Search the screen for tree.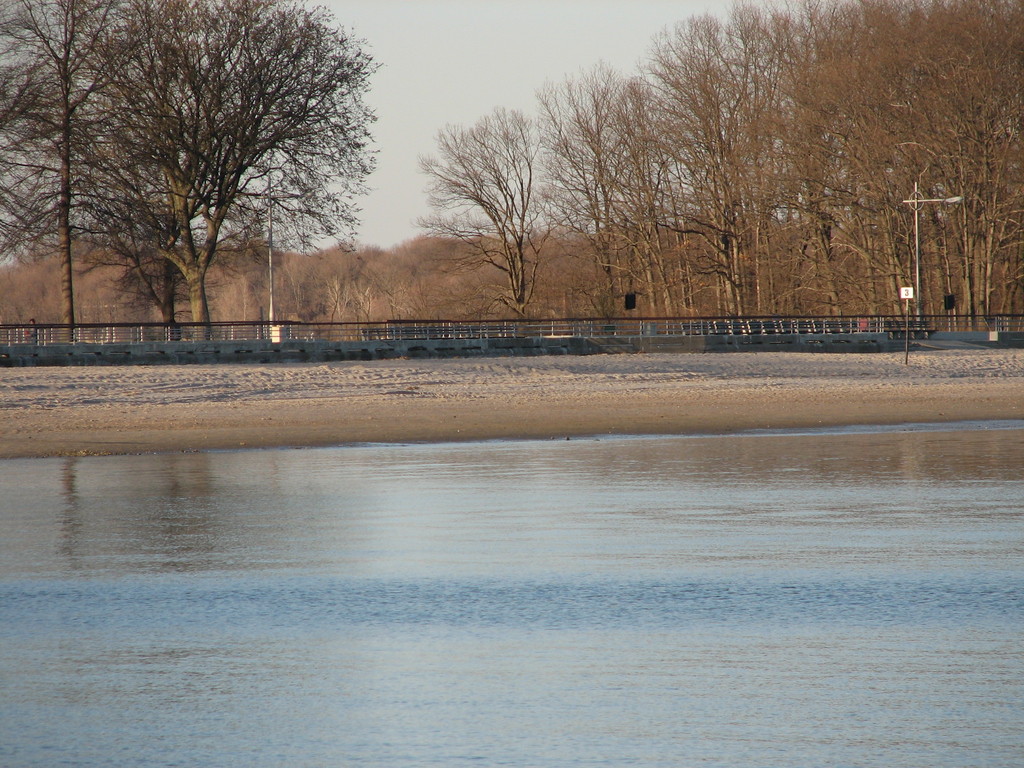
Found at [399,235,444,327].
